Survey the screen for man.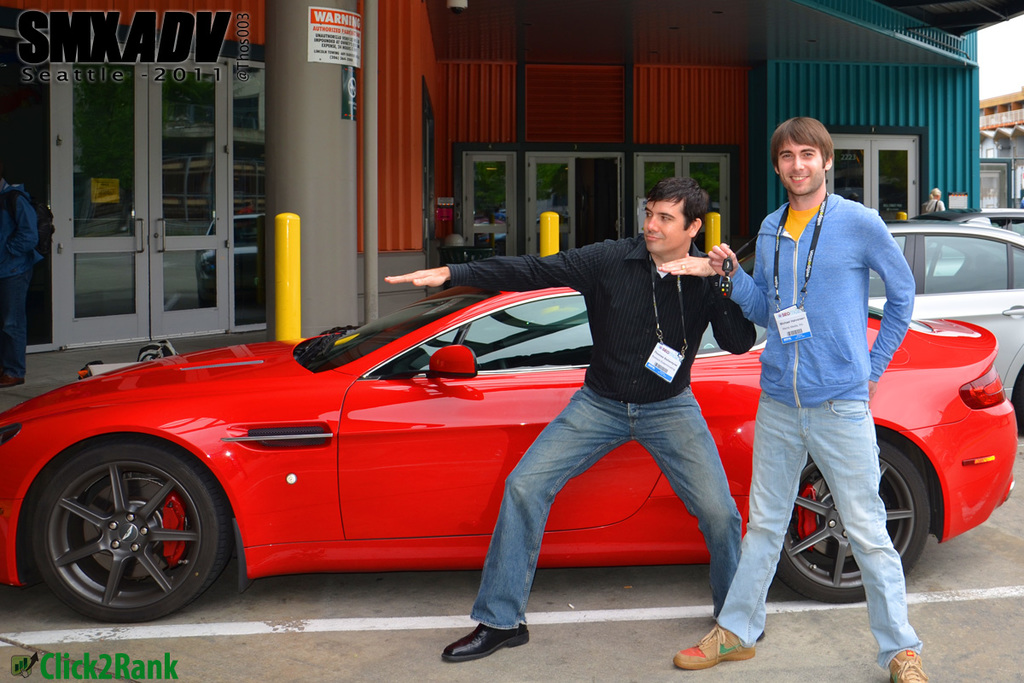
Survey found: crop(381, 157, 768, 669).
